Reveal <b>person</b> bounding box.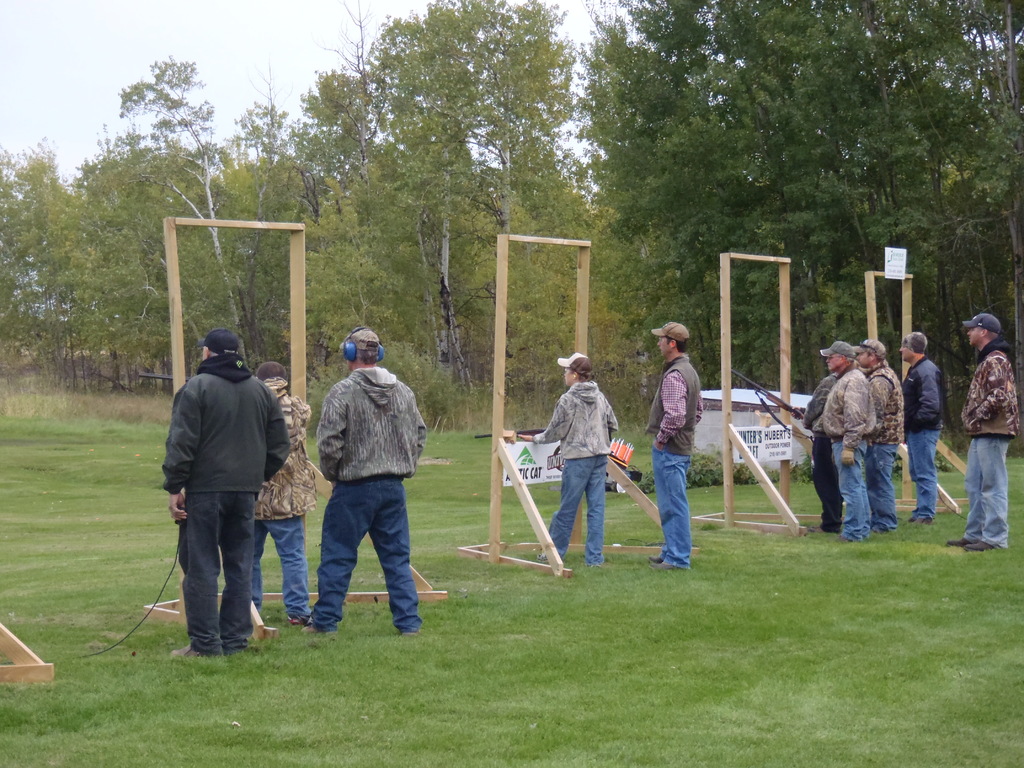
Revealed: 641/321/706/572.
